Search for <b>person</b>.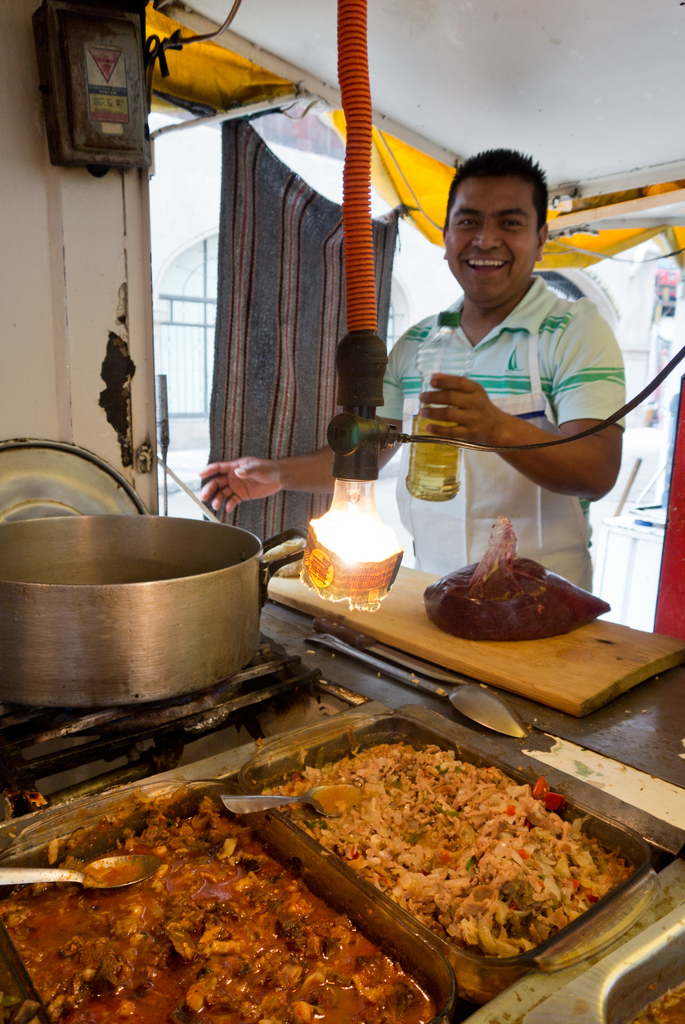
Found at (left=189, top=150, right=628, bottom=596).
